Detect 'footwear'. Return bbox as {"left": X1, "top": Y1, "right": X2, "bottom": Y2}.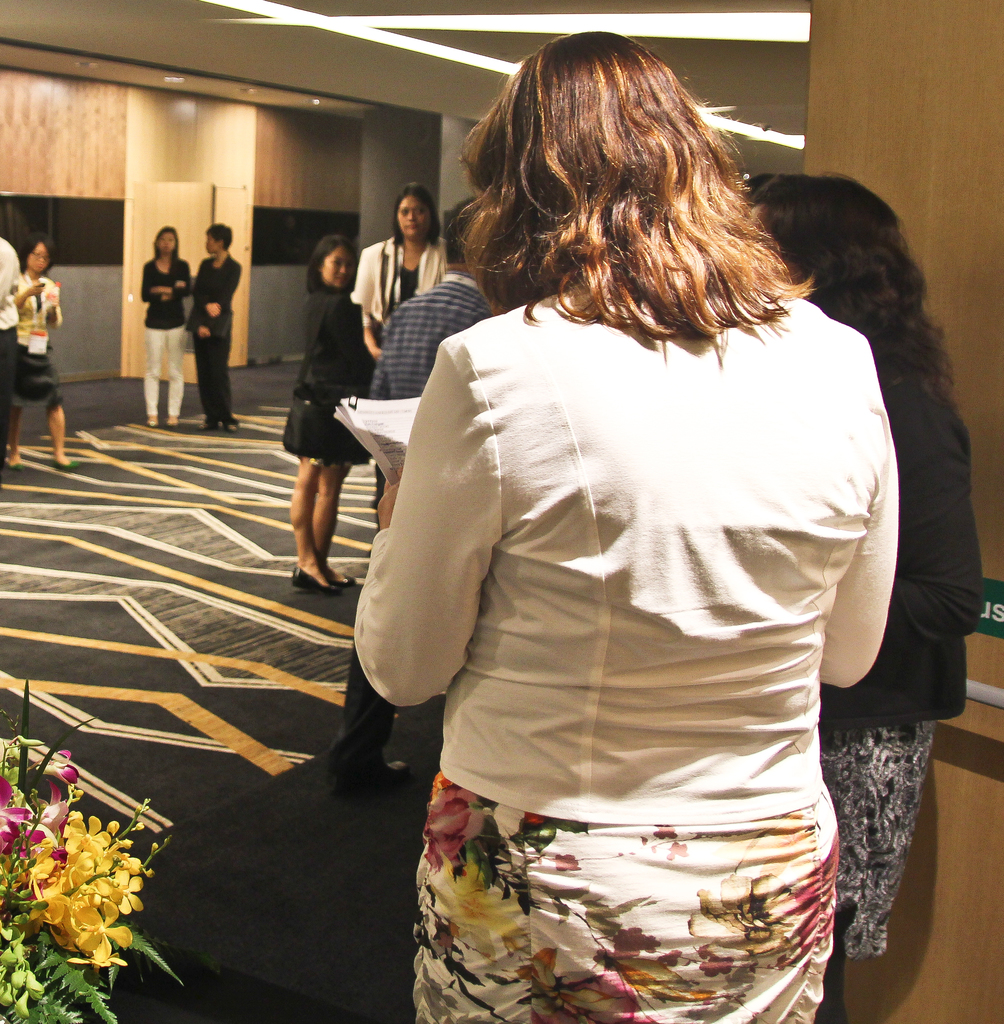
{"left": 149, "top": 417, "right": 158, "bottom": 428}.
